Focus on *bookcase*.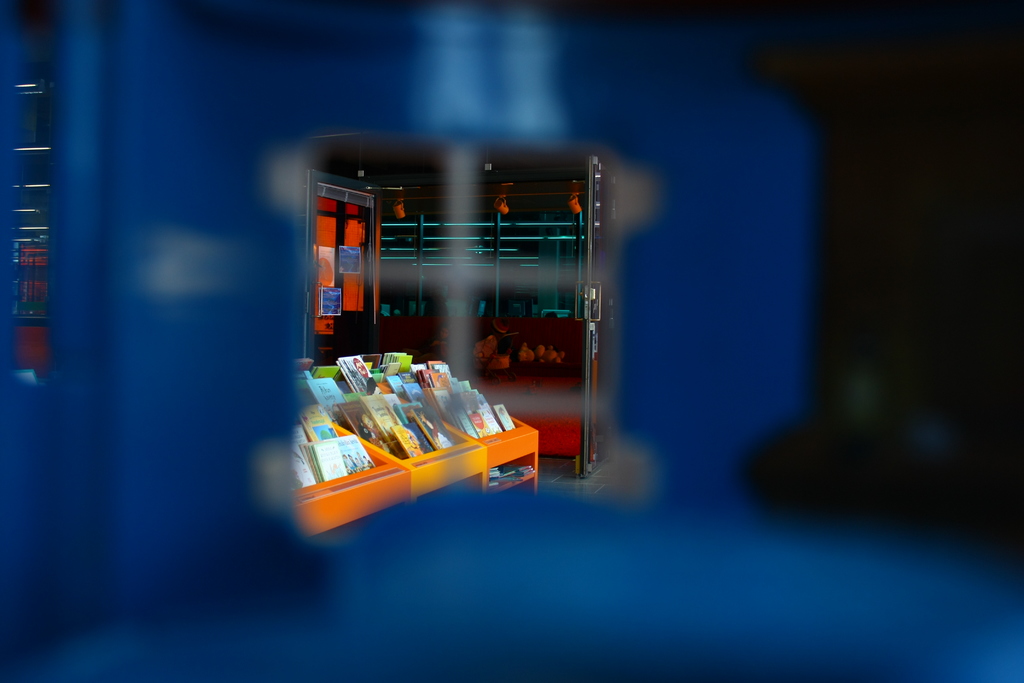
Focused at crop(355, 352, 543, 488).
